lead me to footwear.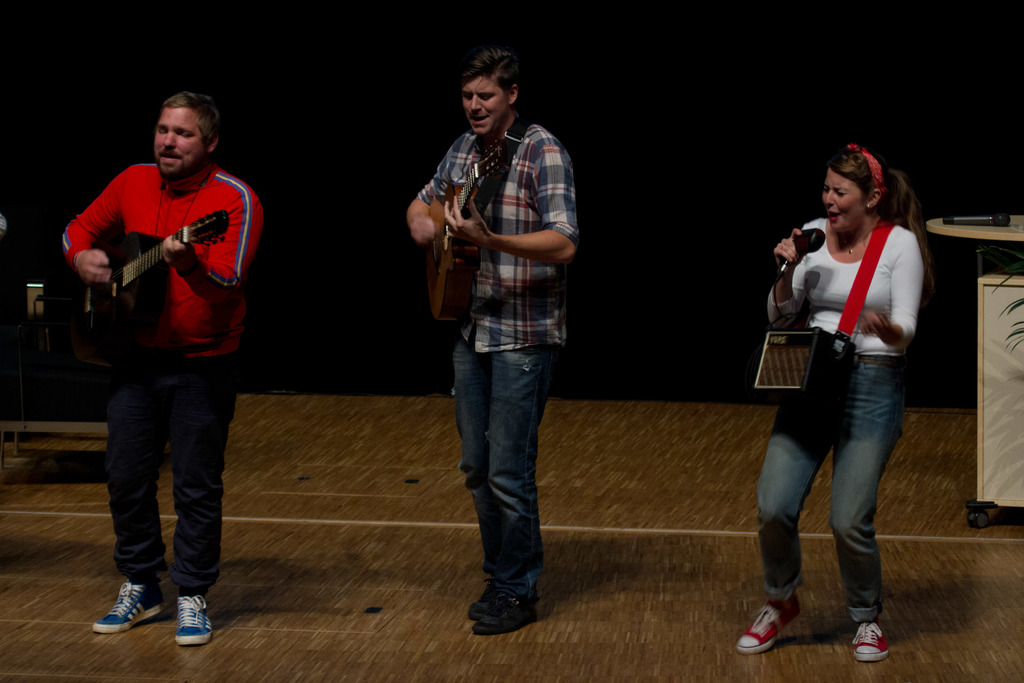
Lead to 472,593,536,635.
